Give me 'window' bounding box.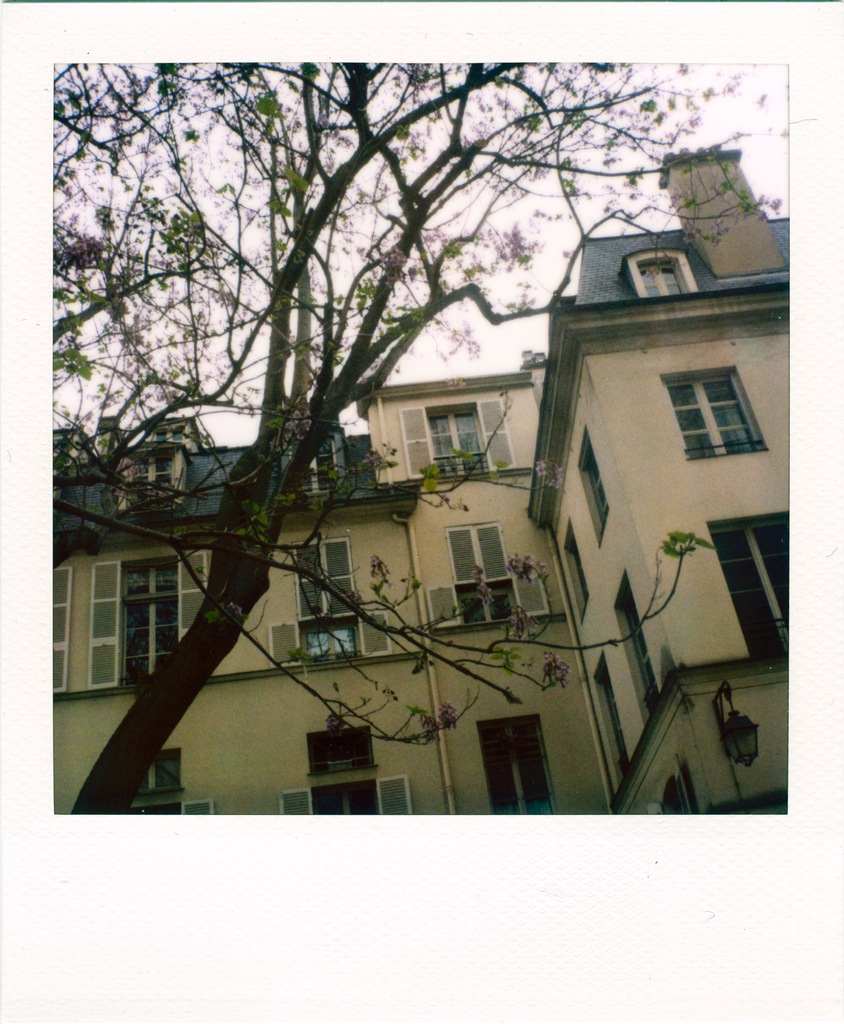
bbox=[676, 367, 756, 457].
